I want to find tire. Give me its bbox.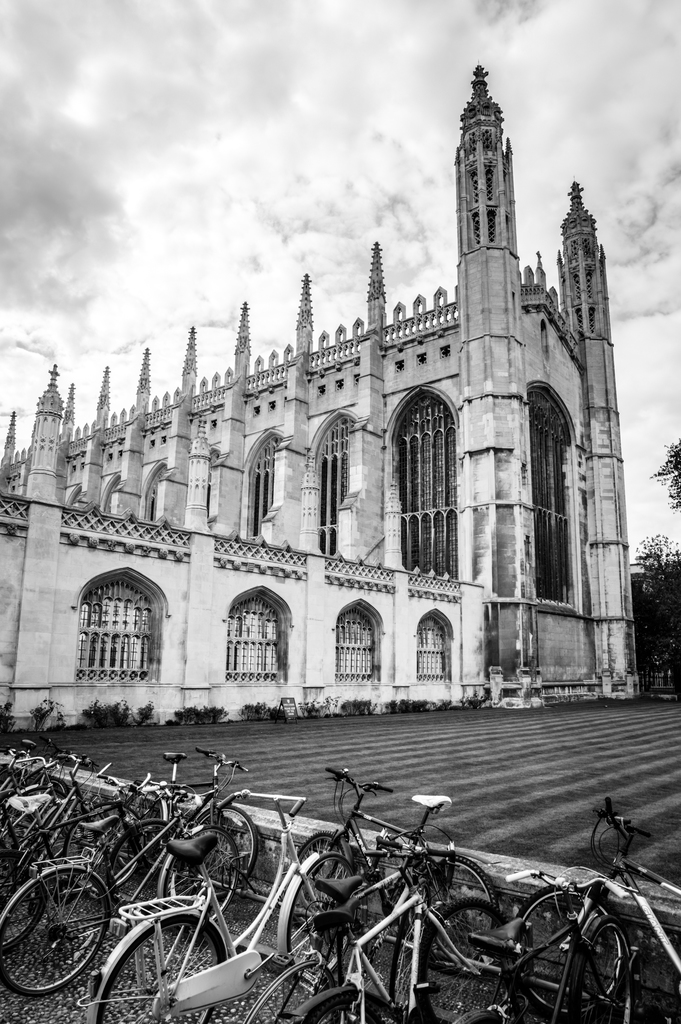
bbox=(102, 813, 185, 908).
